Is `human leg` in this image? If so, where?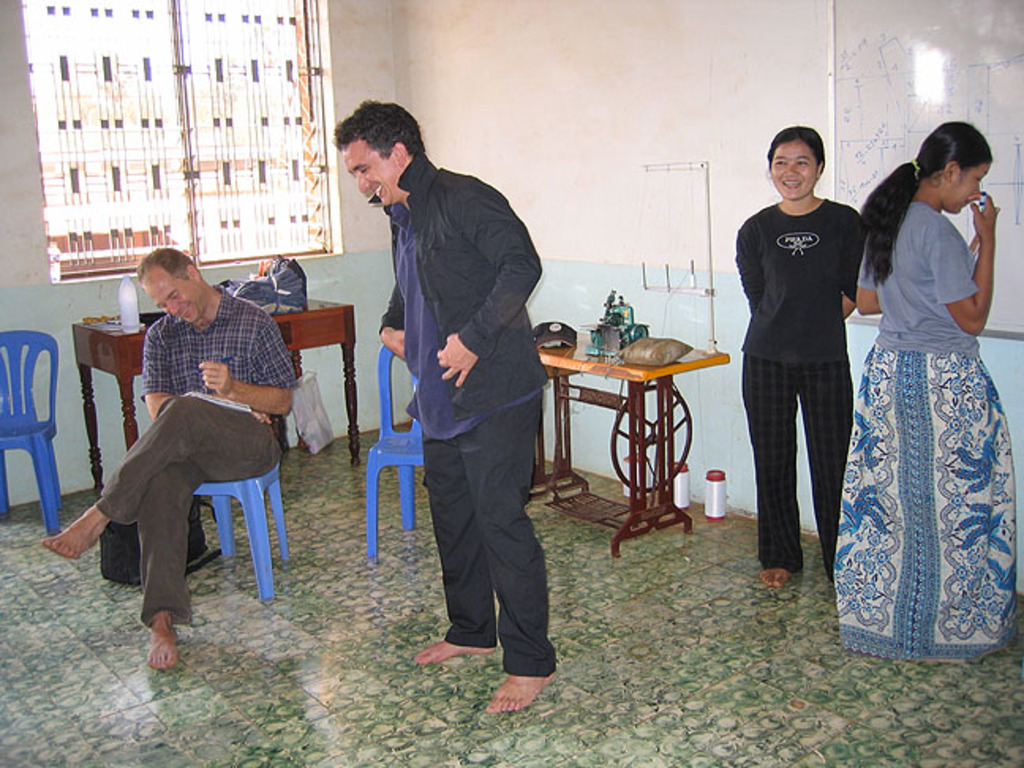
Yes, at x1=801 y1=360 x2=853 y2=575.
